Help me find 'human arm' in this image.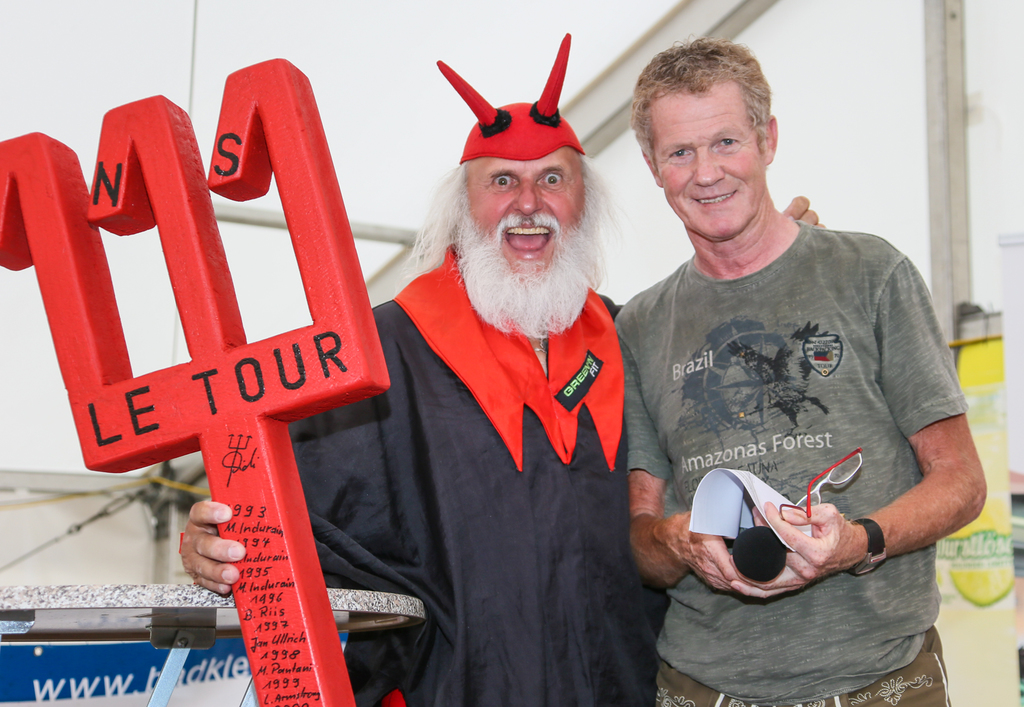
Found it: 740, 233, 990, 586.
